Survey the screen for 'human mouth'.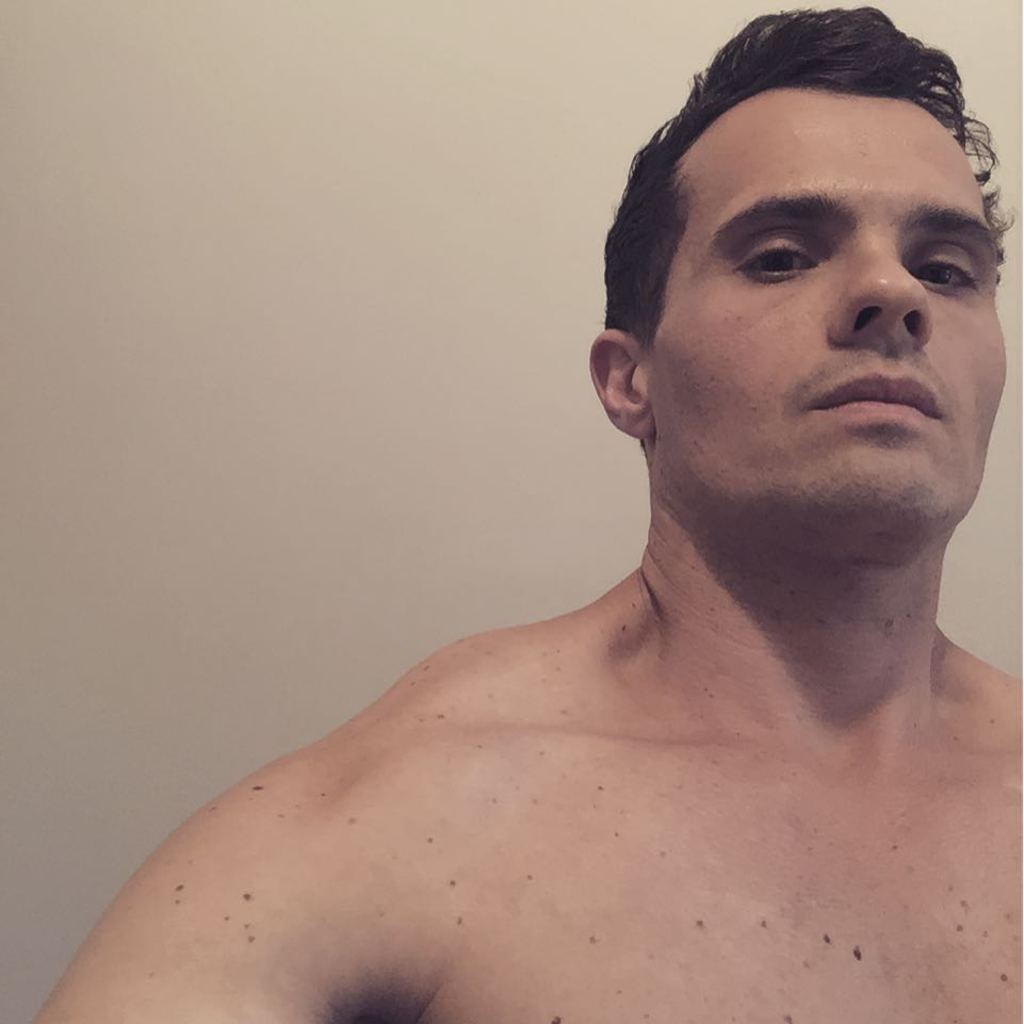
Survey found: bbox=[816, 370, 941, 422].
